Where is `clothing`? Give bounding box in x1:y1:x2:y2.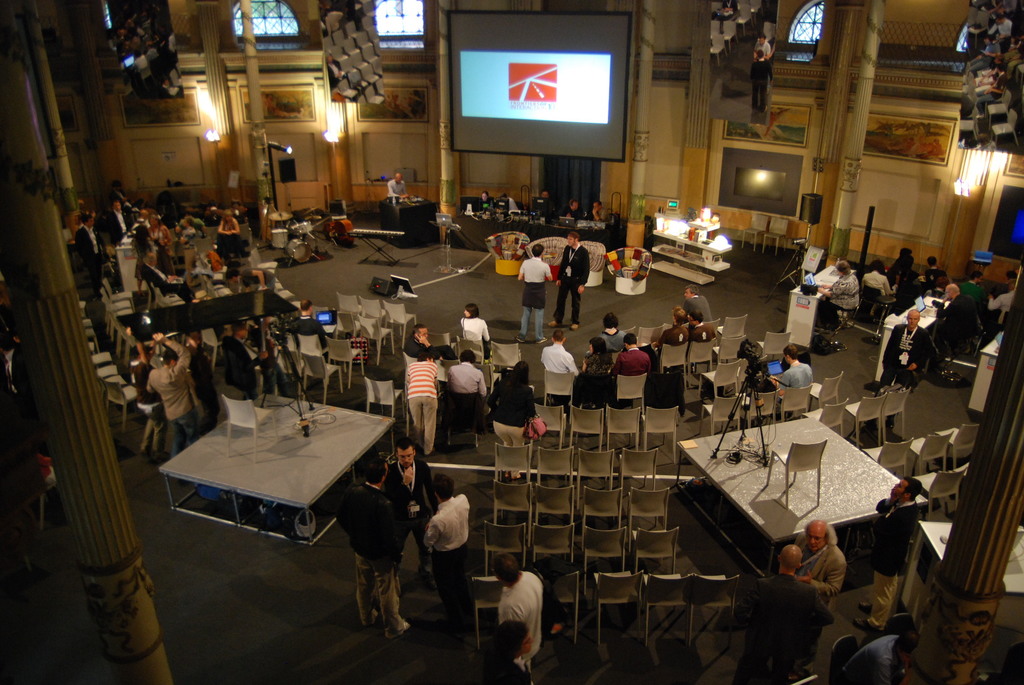
396:335:435:367.
